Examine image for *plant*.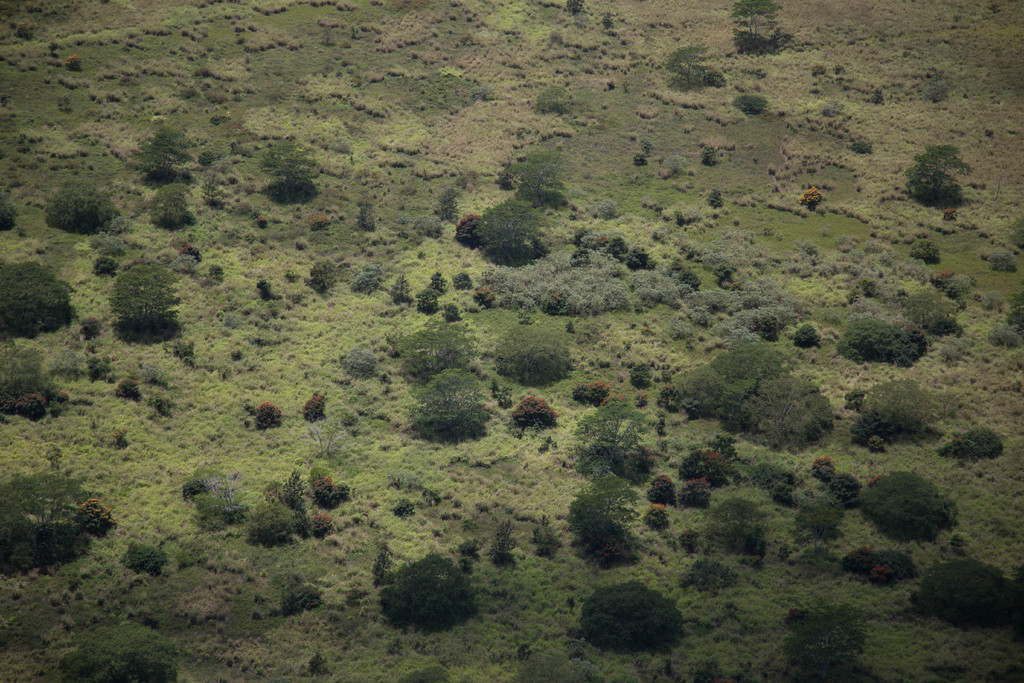
Examination result: (715,257,735,281).
